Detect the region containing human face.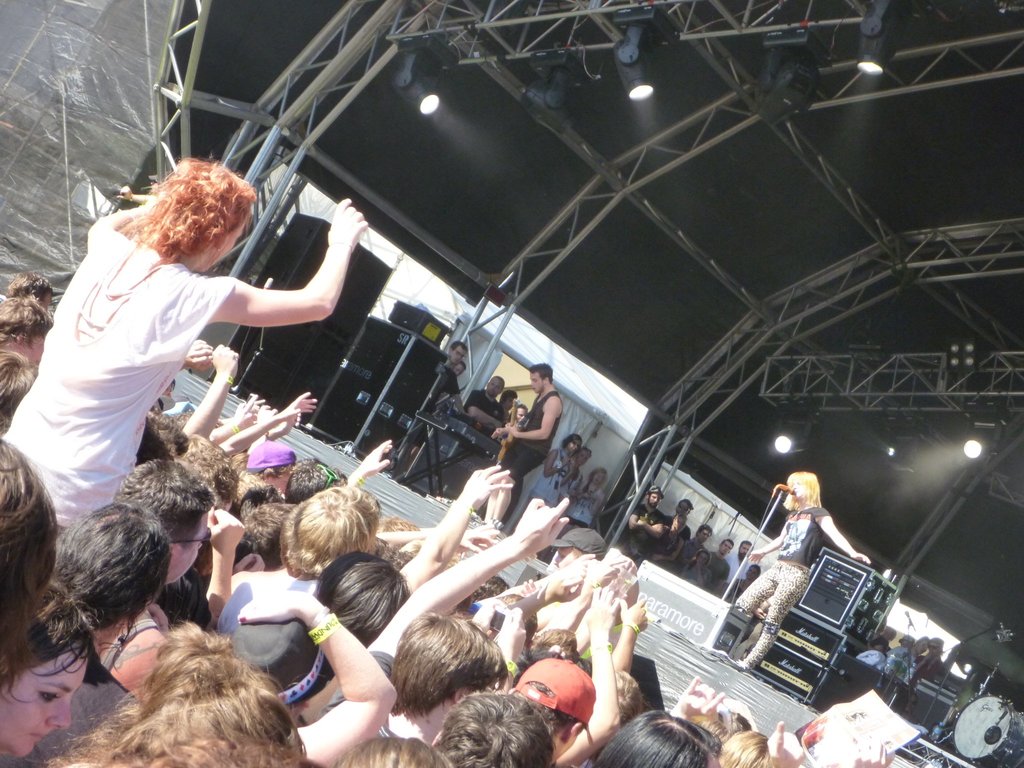
{"left": 556, "top": 547, "right": 578, "bottom": 568}.
